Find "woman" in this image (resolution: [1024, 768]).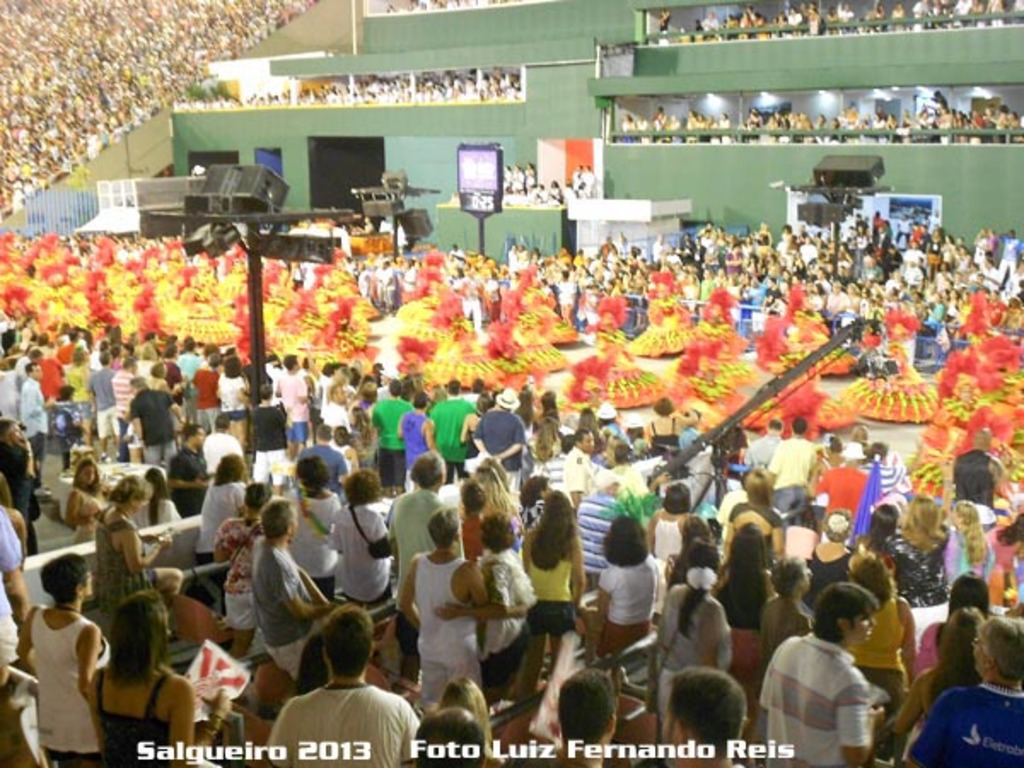
(x1=507, y1=379, x2=543, y2=425).
